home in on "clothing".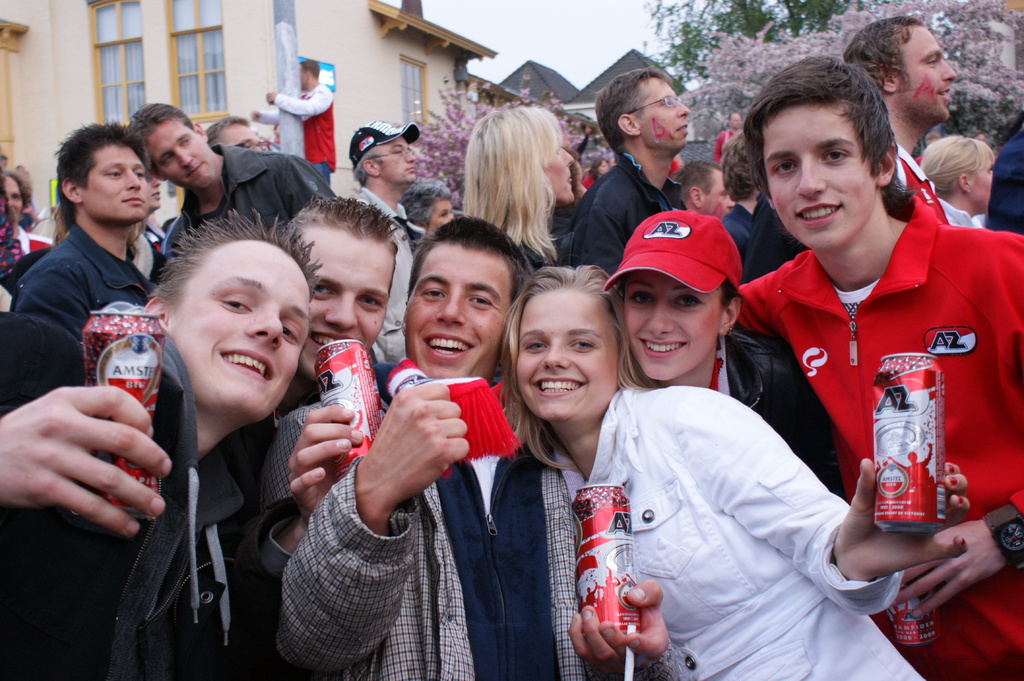
Homed in at 4,230,163,344.
